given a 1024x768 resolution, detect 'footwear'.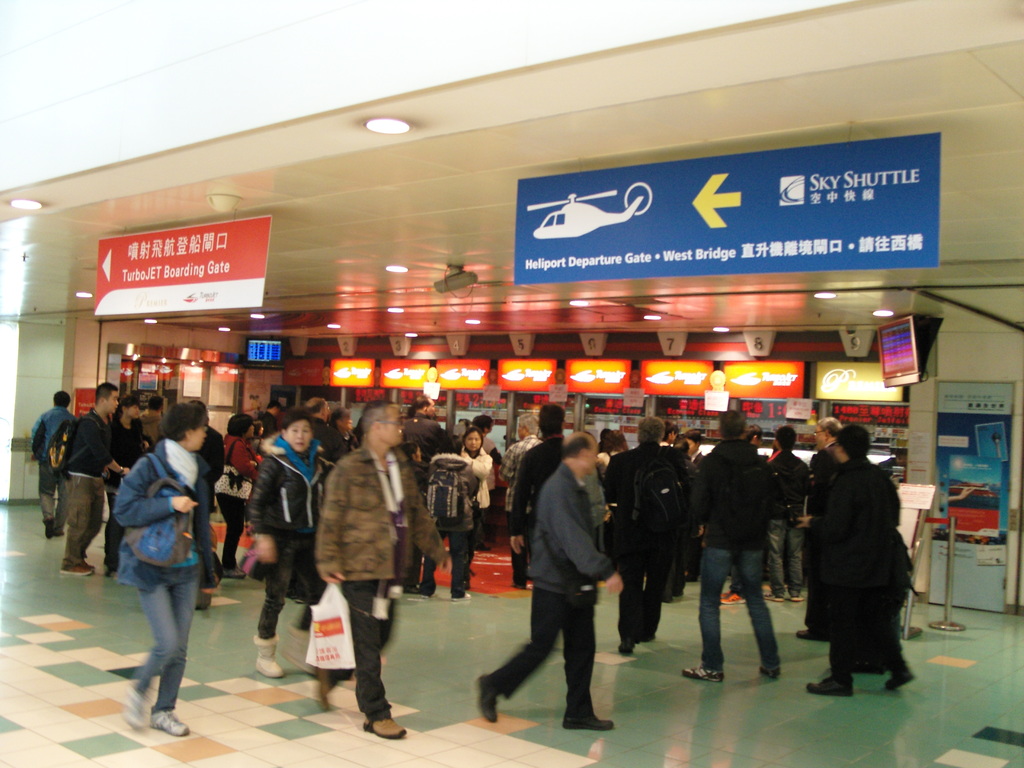
[left=83, top=559, right=102, bottom=571].
